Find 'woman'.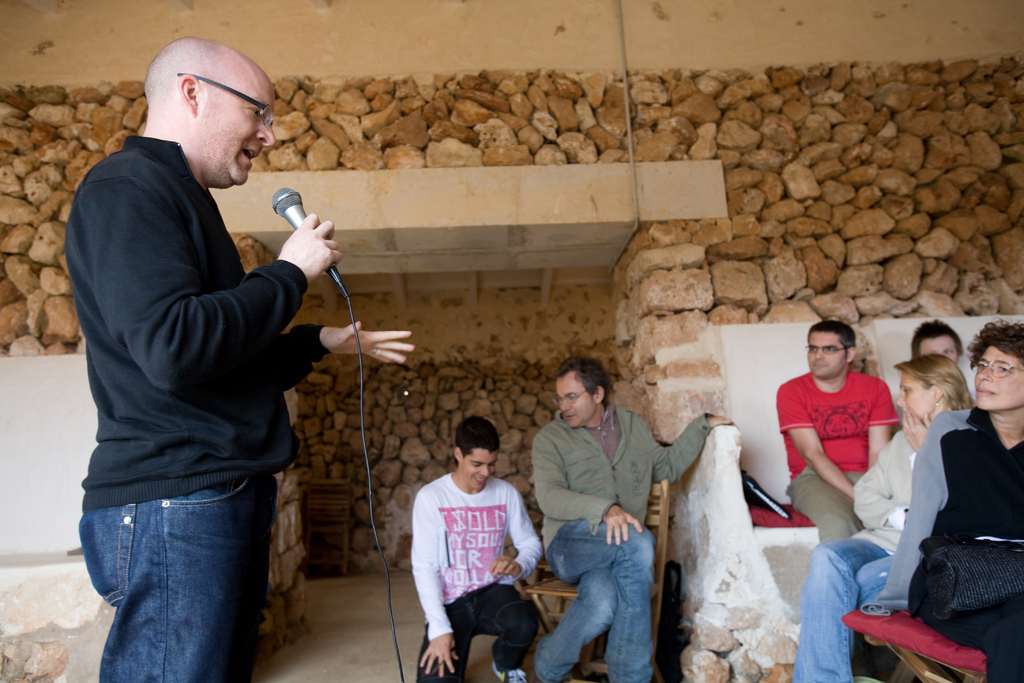
[x1=905, y1=318, x2=1023, y2=682].
